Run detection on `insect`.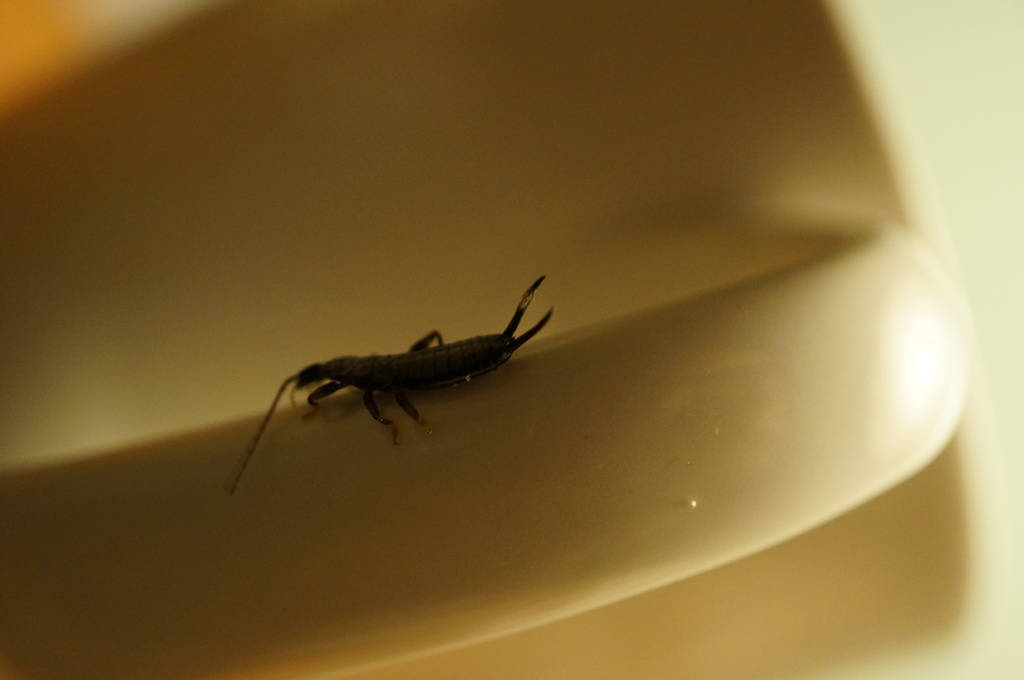
Result: left=224, top=276, right=556, bottom=500.
